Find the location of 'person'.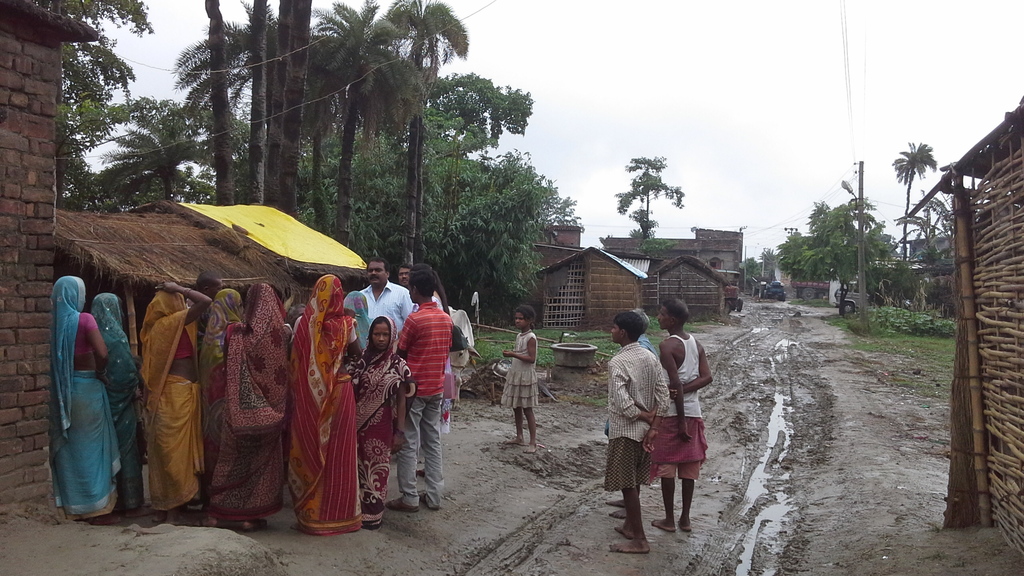
Location: select_region(348, 314, 410, 533).
